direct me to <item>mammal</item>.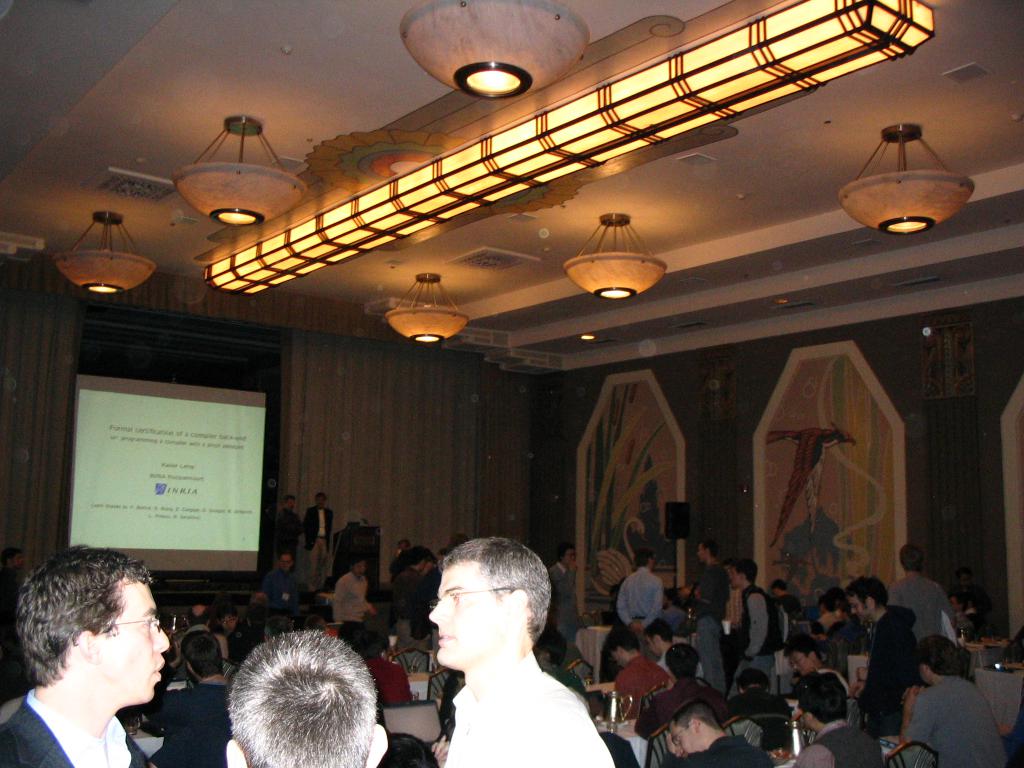
Direction: select_region(567, 689, 643, 767).
